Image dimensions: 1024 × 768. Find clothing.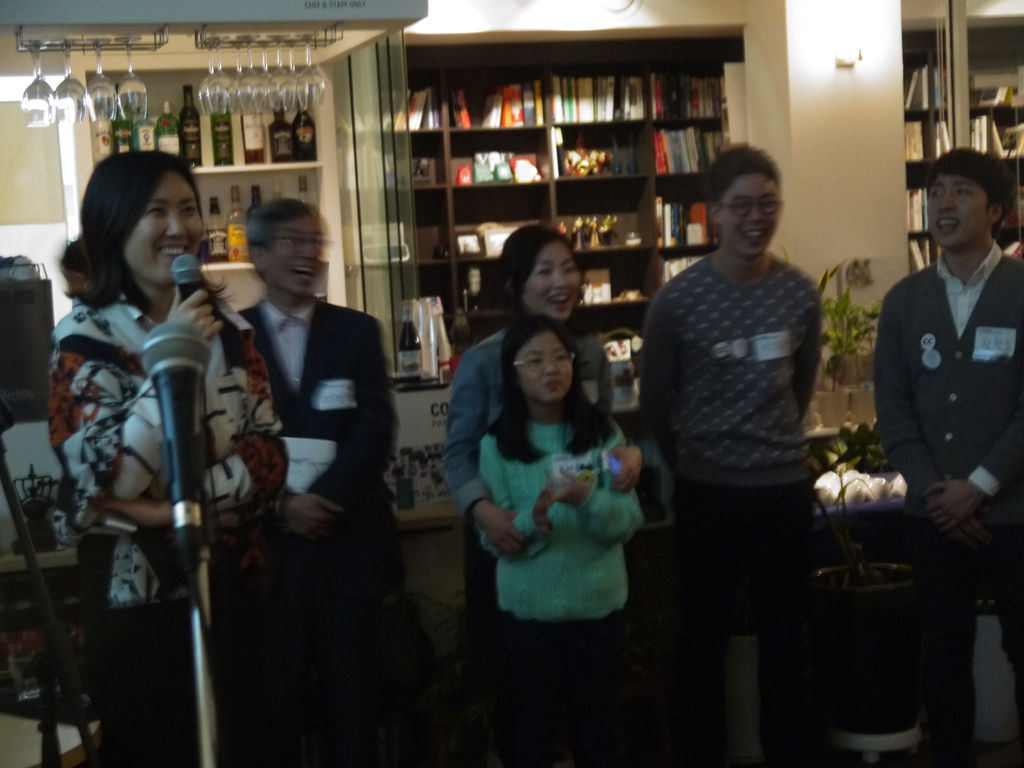
box=[639, 253, 824, 767].
